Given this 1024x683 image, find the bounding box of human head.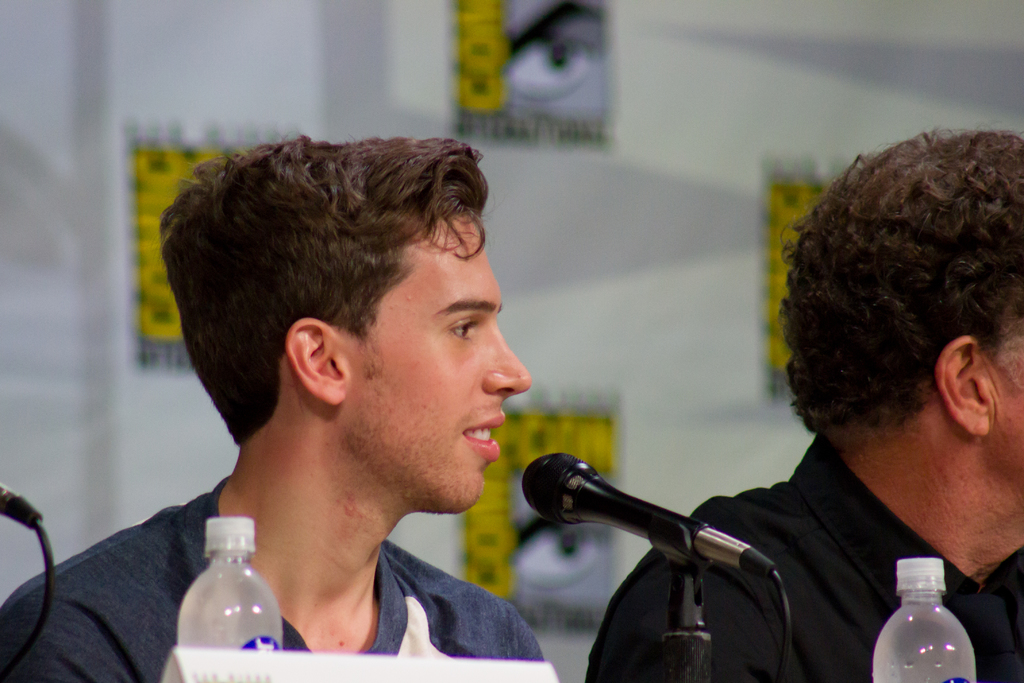
[163, 138, 531, 514].
